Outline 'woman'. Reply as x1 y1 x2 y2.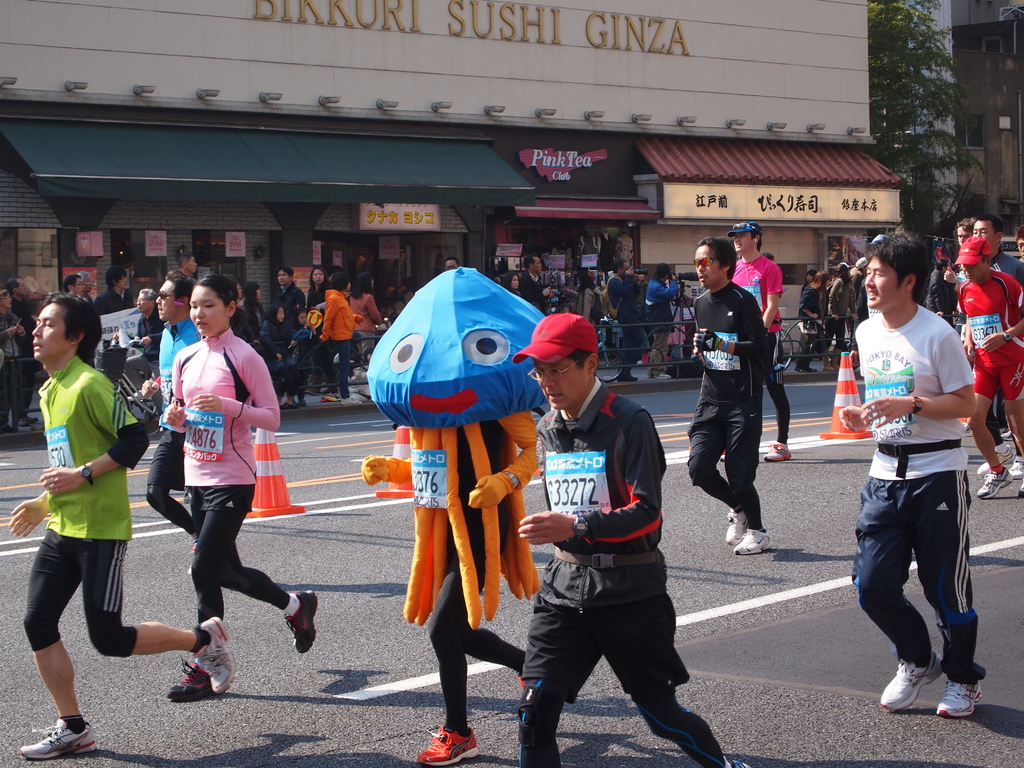
263 305 305 412.
